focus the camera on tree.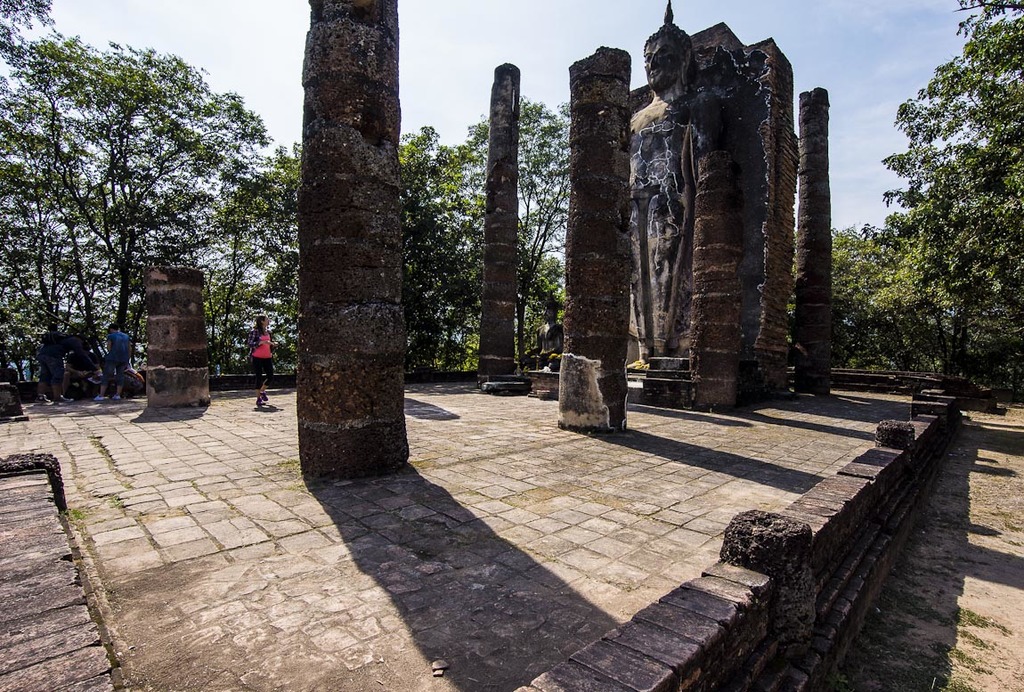
Focus region: (x1=0, y1=0, x2=75, y2=383).
